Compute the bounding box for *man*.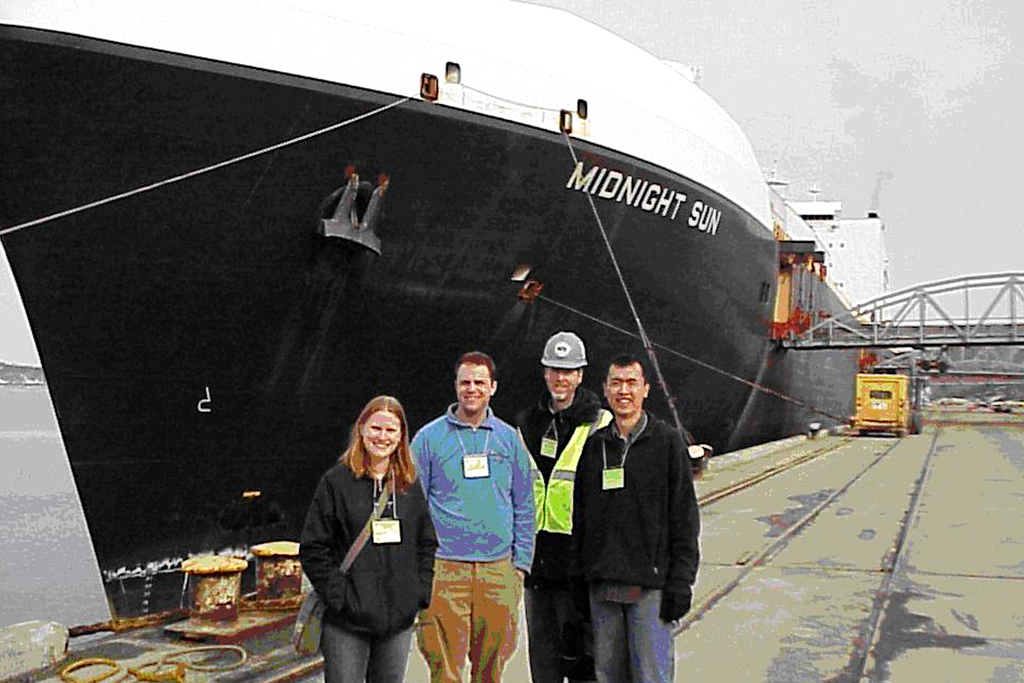
<region>572, 352, 700, 682</region>.
